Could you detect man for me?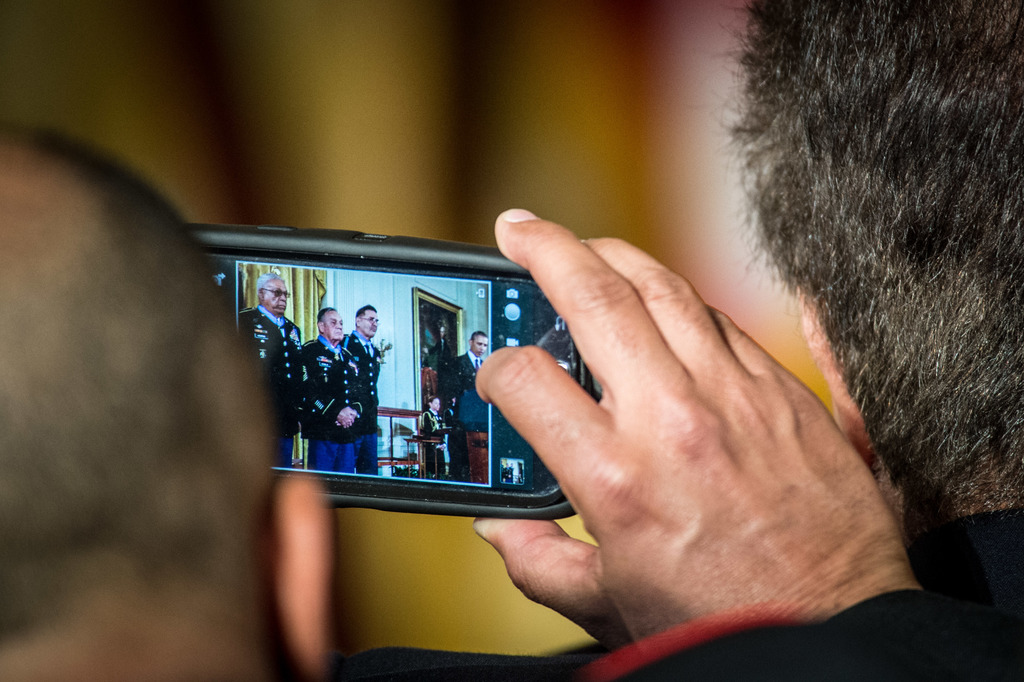
Detection result: bbox=[450, 330, 489, 403].
